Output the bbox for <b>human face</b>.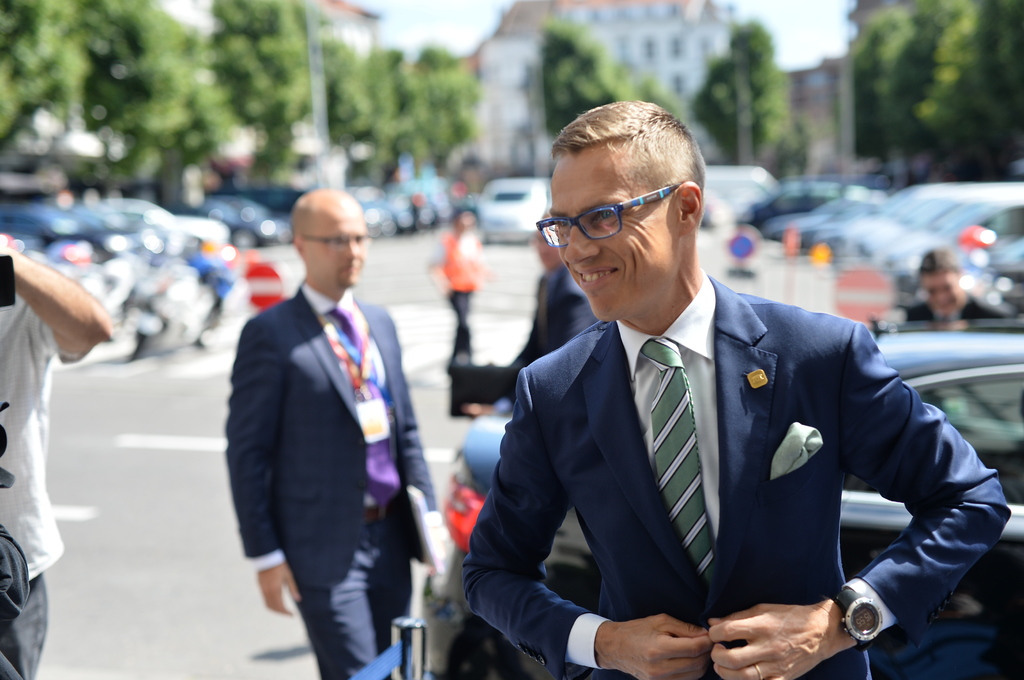
crop(545, 144, 677, 326).
